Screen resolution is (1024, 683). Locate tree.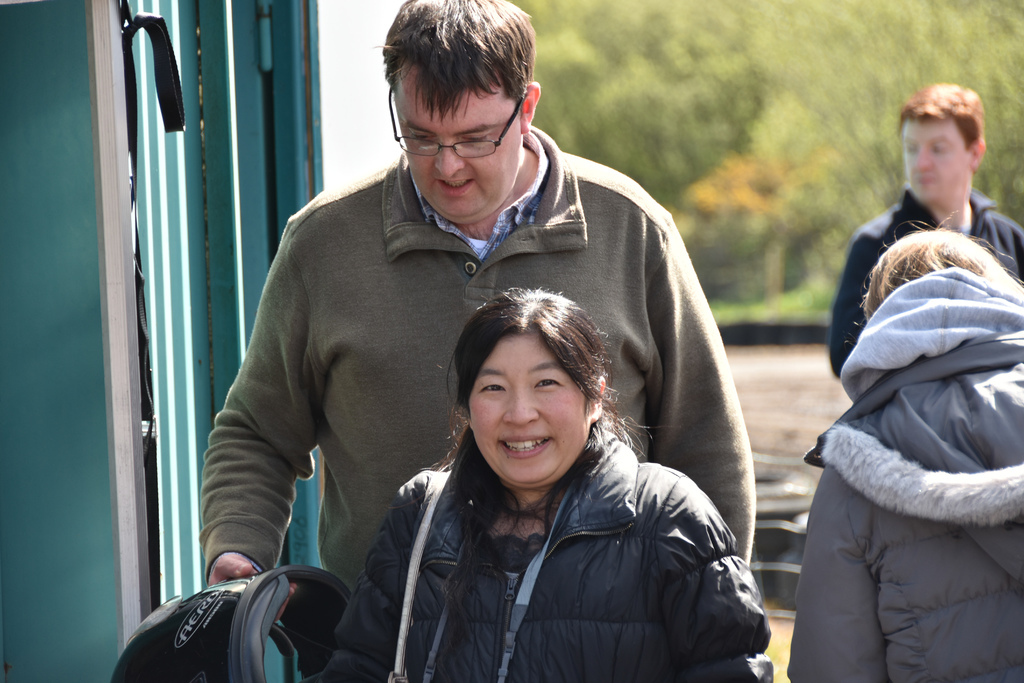
523, 0, 1023, 312.
